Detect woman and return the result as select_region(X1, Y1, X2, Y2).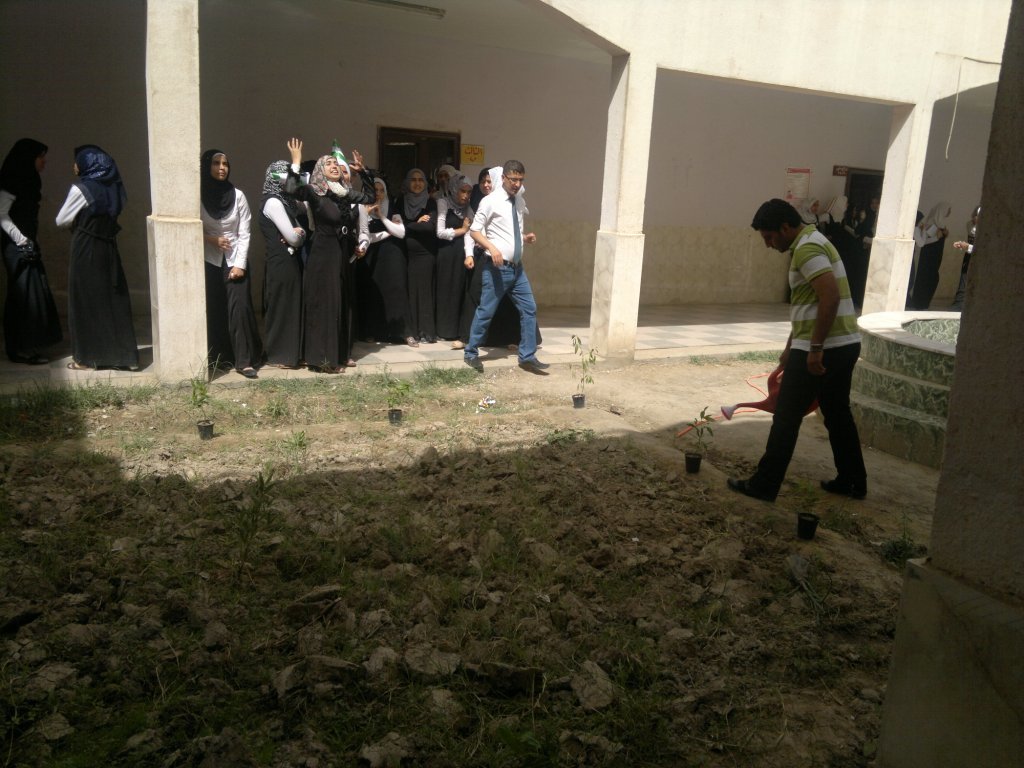
select_region(359, 175, 419, 346).
